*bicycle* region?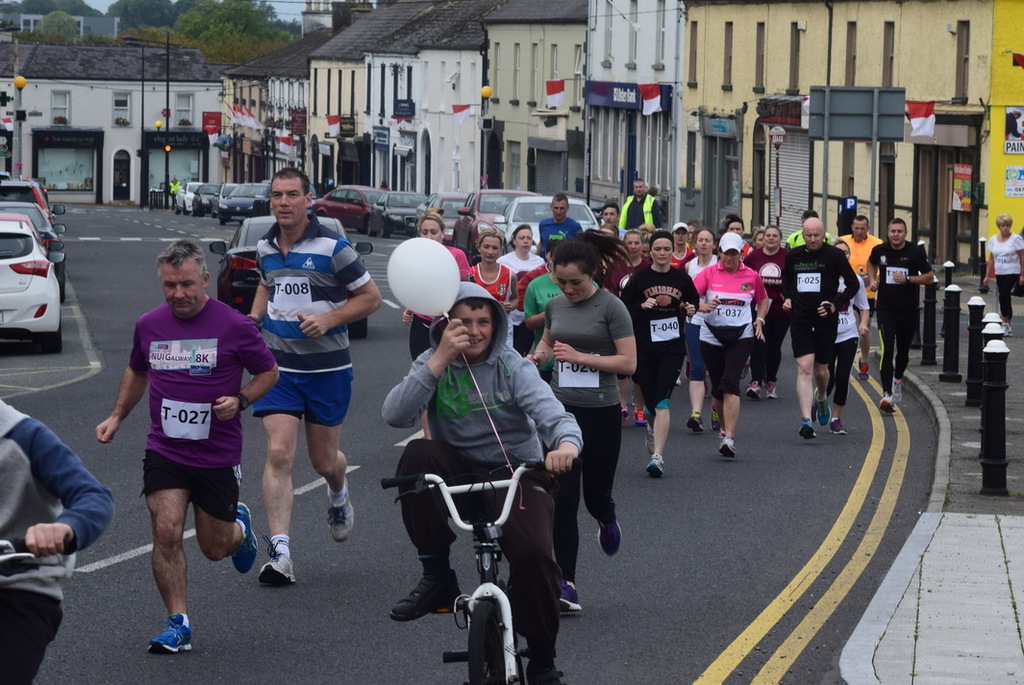
bbox=(1, 534, 75, 580)
